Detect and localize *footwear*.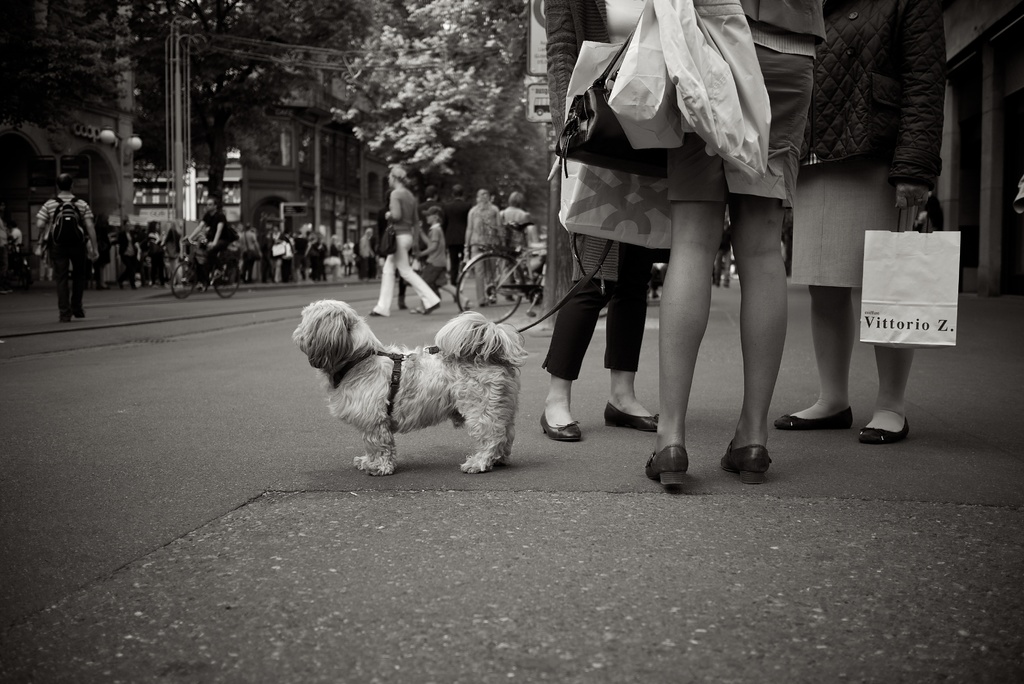
Localized at (x1=541, y1=411, x2=585, y2=444).
